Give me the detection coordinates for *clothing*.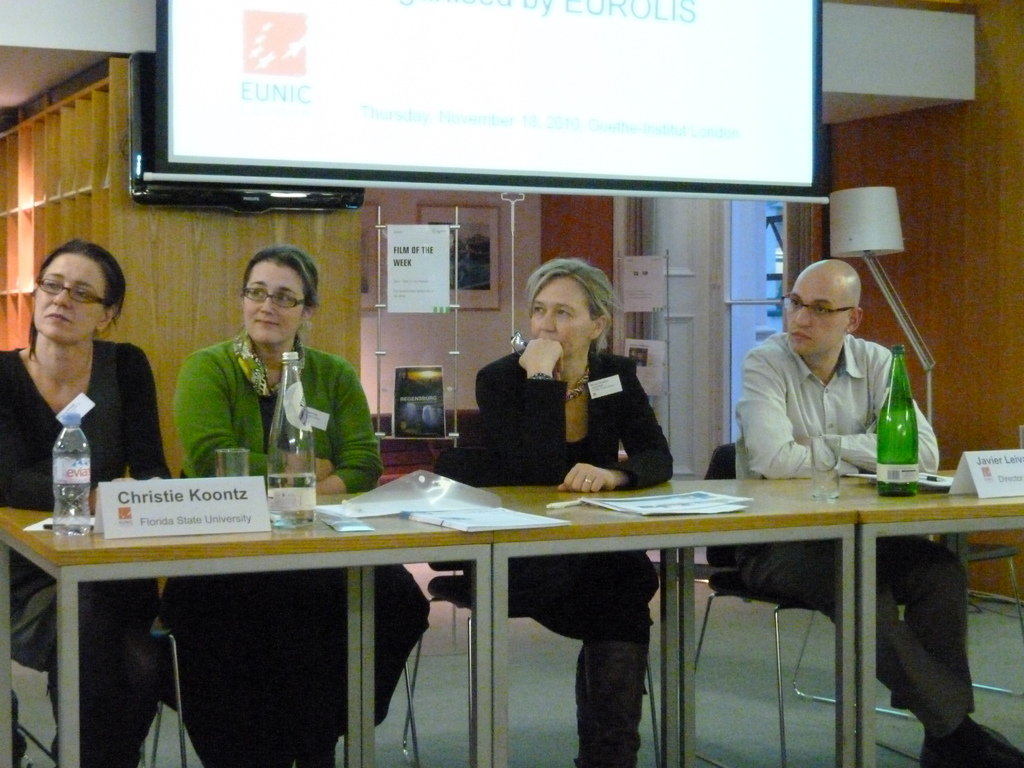
bbox=[0, 346, 167, 767].
